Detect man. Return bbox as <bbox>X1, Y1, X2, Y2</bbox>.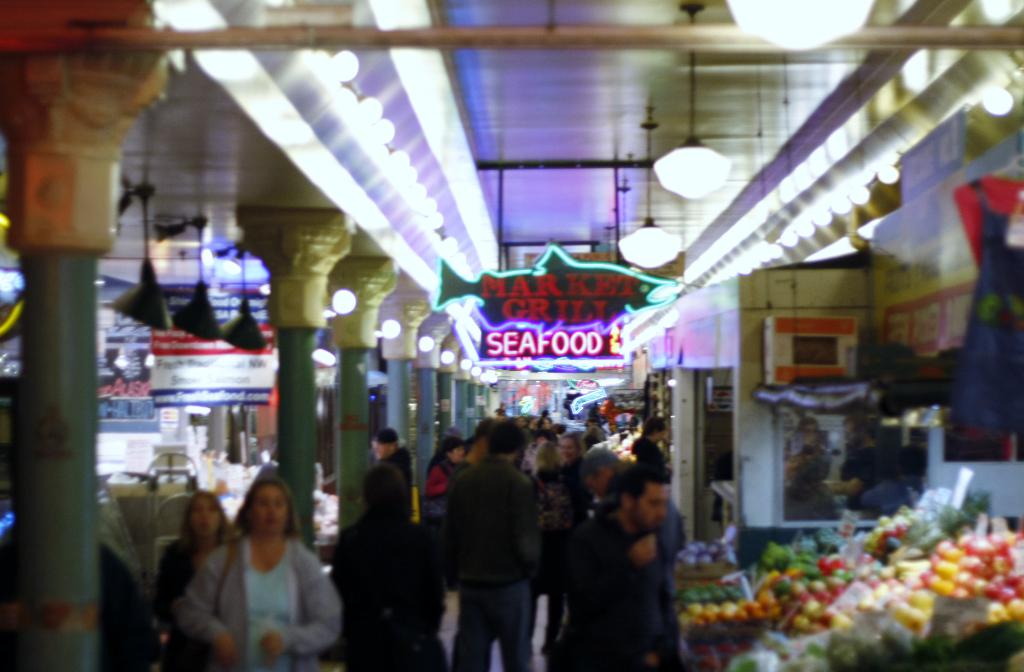
<bbox>326, 461, 447, 671</bbox>.
